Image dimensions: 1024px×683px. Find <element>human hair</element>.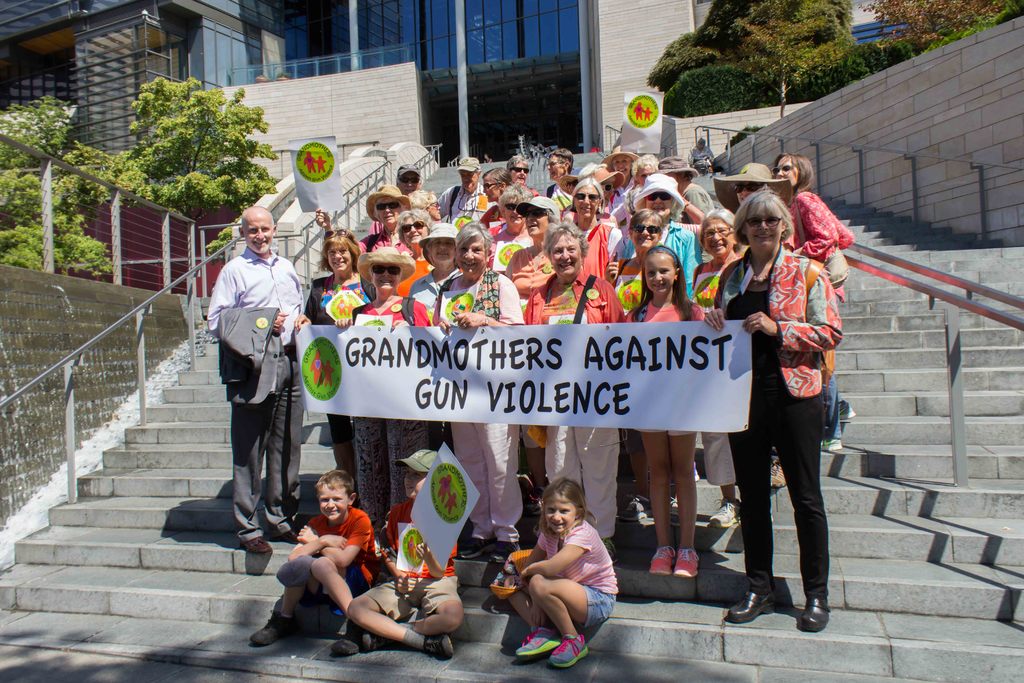
BBox(550, 151, 572, 179).
